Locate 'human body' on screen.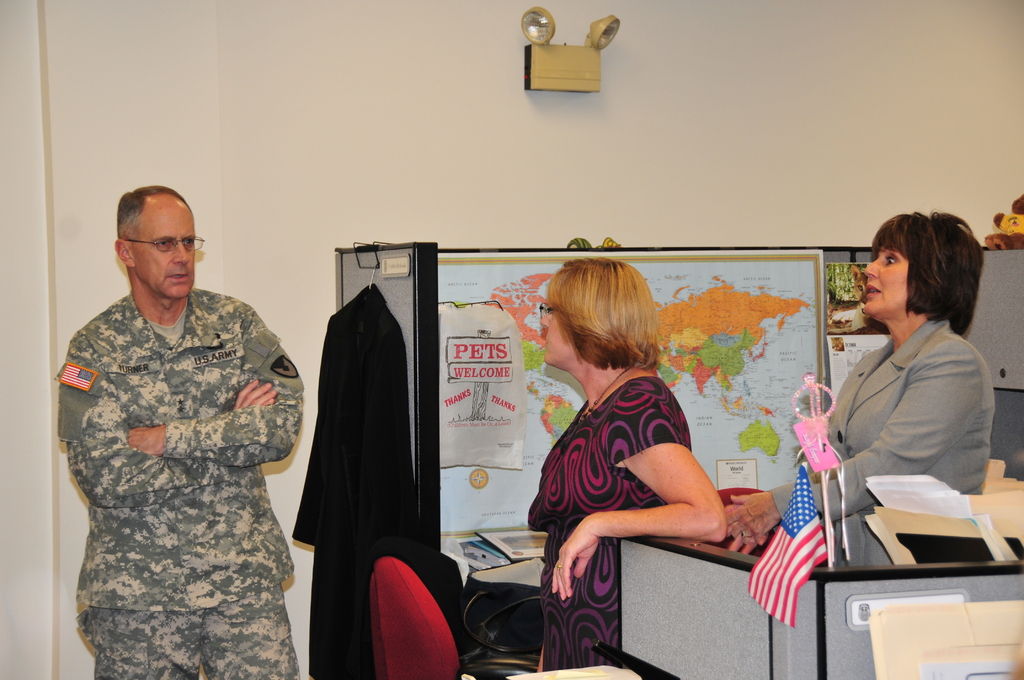
On screen at (left=531, top=367, right=741, bottom=672).
